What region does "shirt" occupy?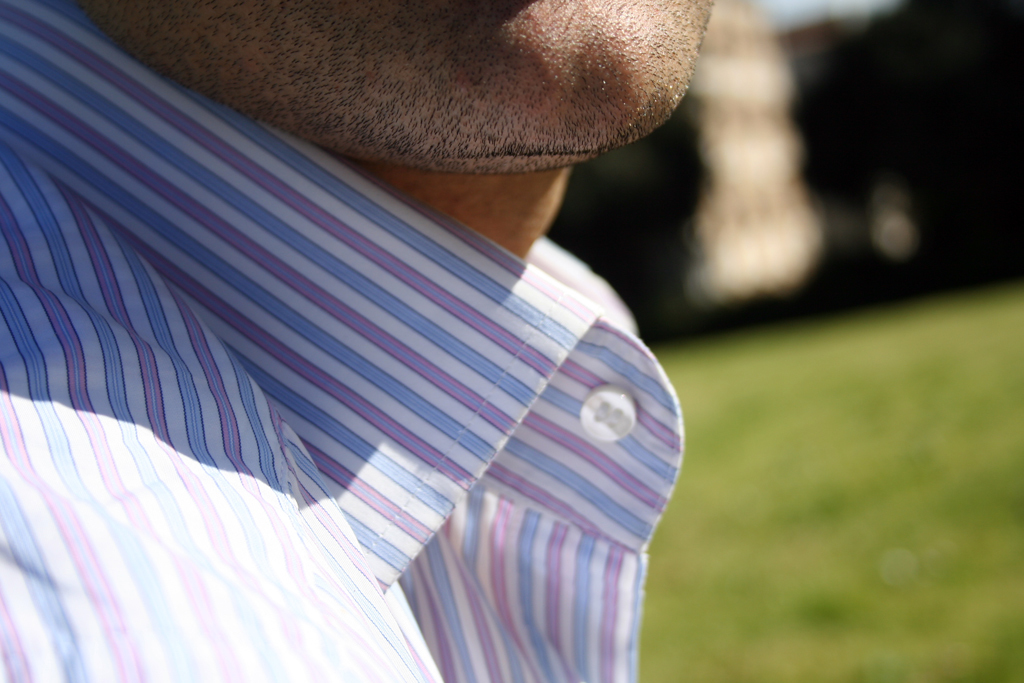
[0, 0, 687, 682].
